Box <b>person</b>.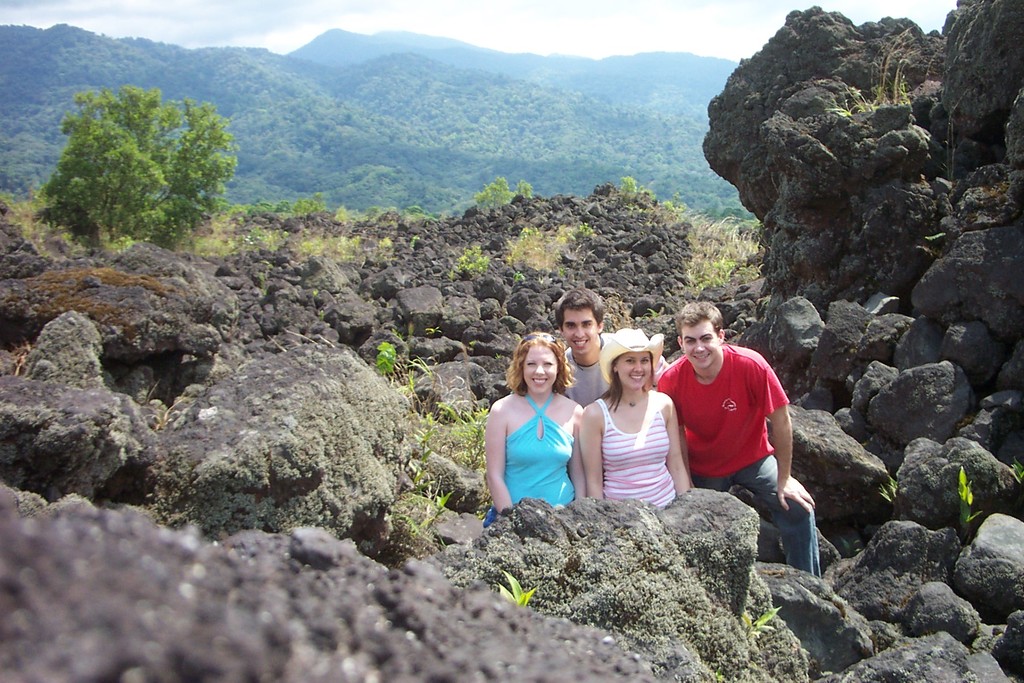
crop(657, 300, 820, 575).
